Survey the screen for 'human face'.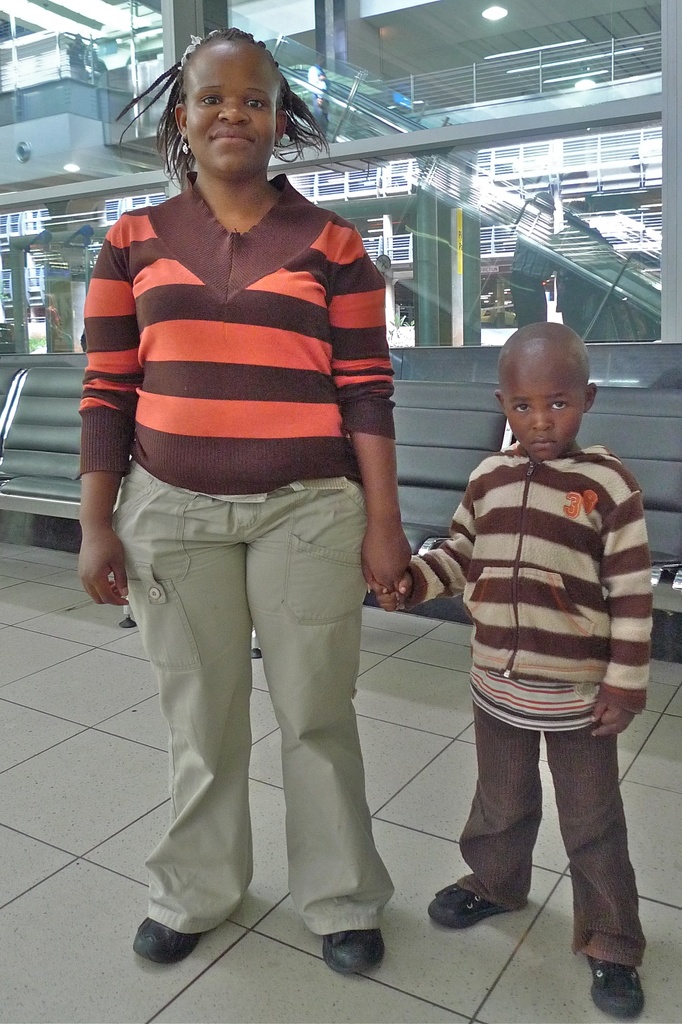
Survey found: locate(188, 43, 274, 182).
